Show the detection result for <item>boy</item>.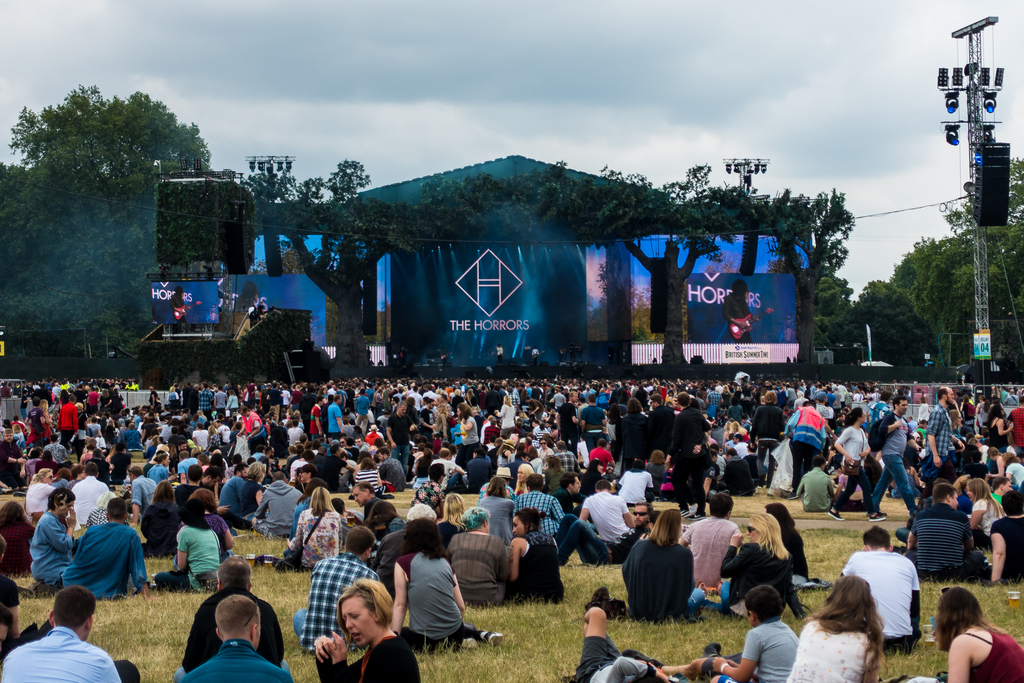
(x1=178, y1=595, x2=296, y2=682).
